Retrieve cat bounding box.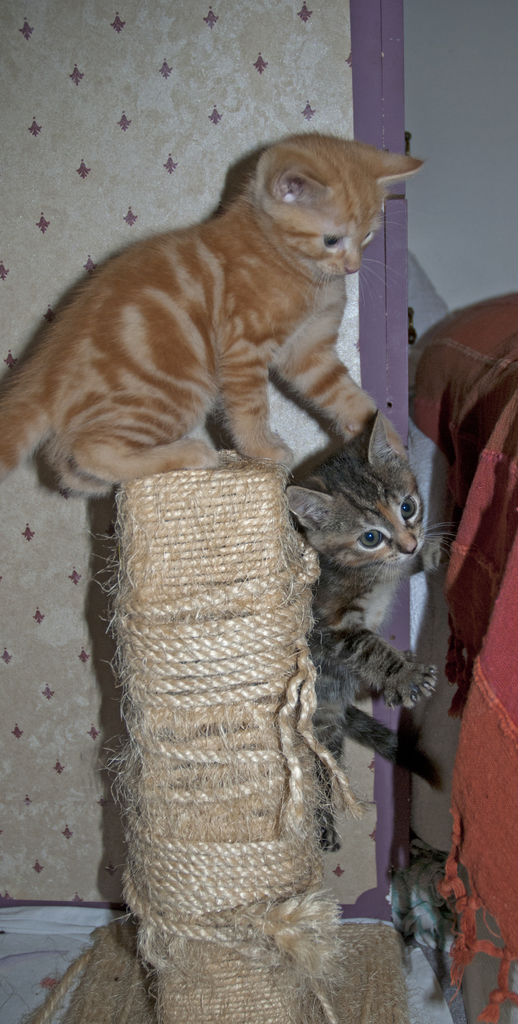
Bounding box: BBox(0, 132, 419, 502).
